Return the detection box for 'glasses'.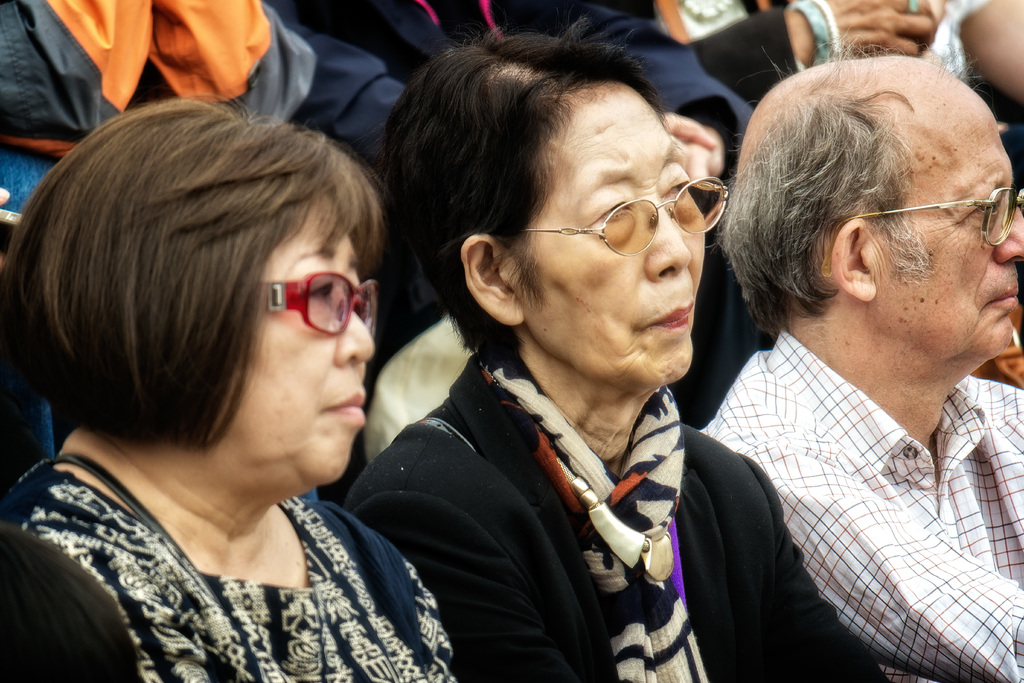
locate(506, 169, 739, 260).
